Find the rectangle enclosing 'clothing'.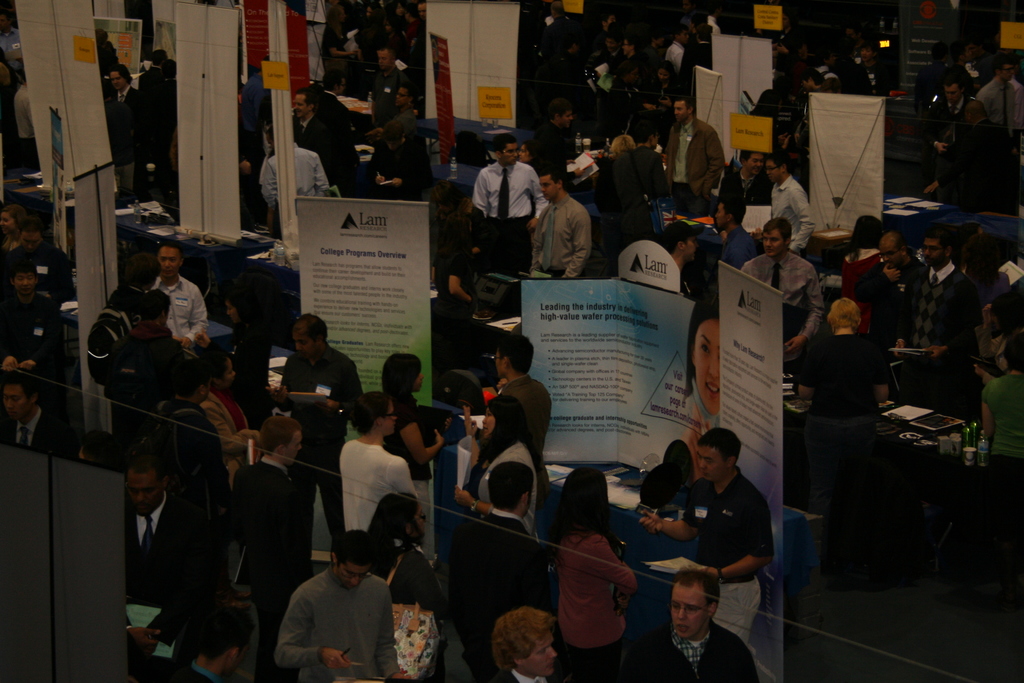
x1=758 y1=175 x2=818 y2=268.
